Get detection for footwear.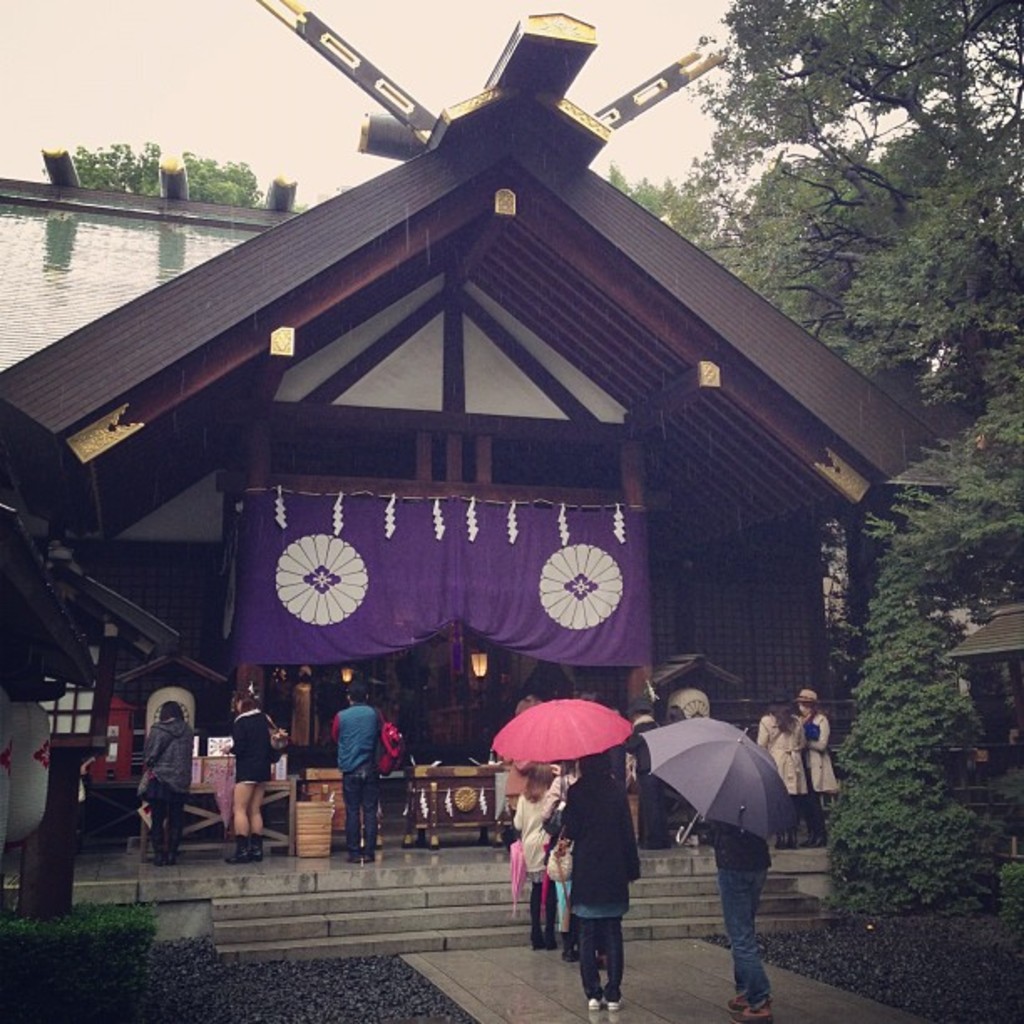
Detection: <region>226, 832, 253, 868</region>.
